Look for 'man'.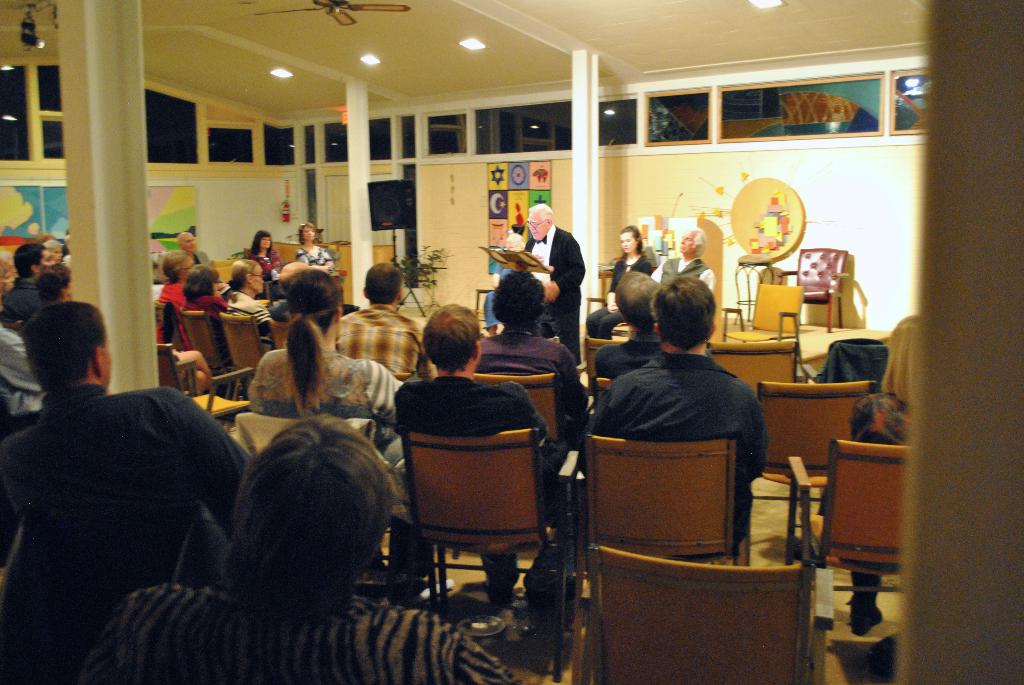
Found: {"x1": 652, "y1": 227, "x2": 715, "y2": 290}.
